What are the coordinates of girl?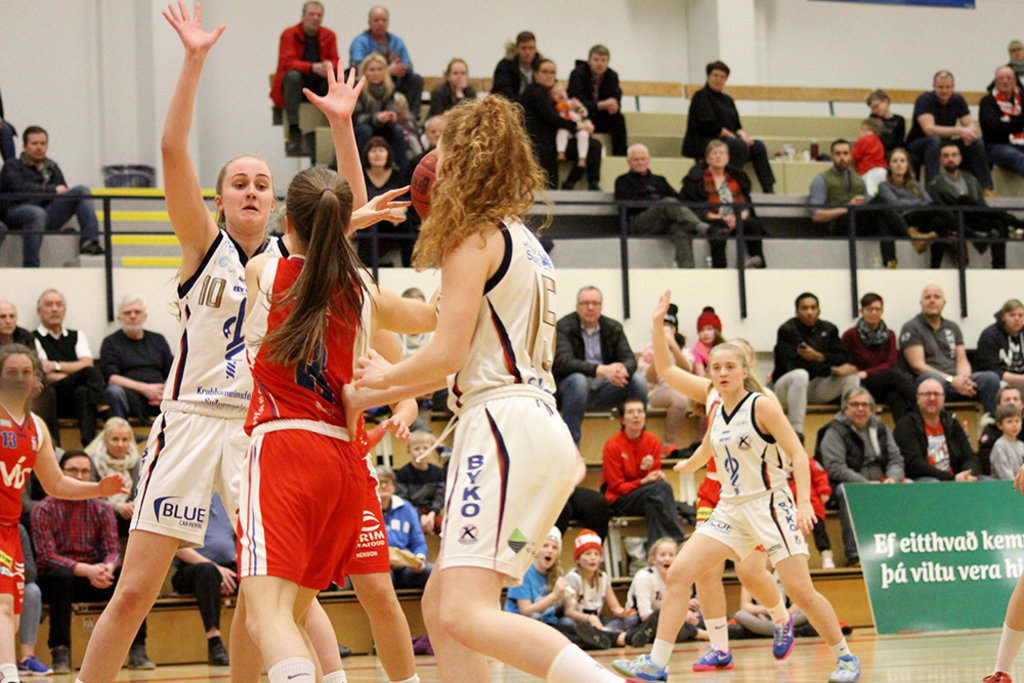
l=626, t=539, r=716, b=644.
